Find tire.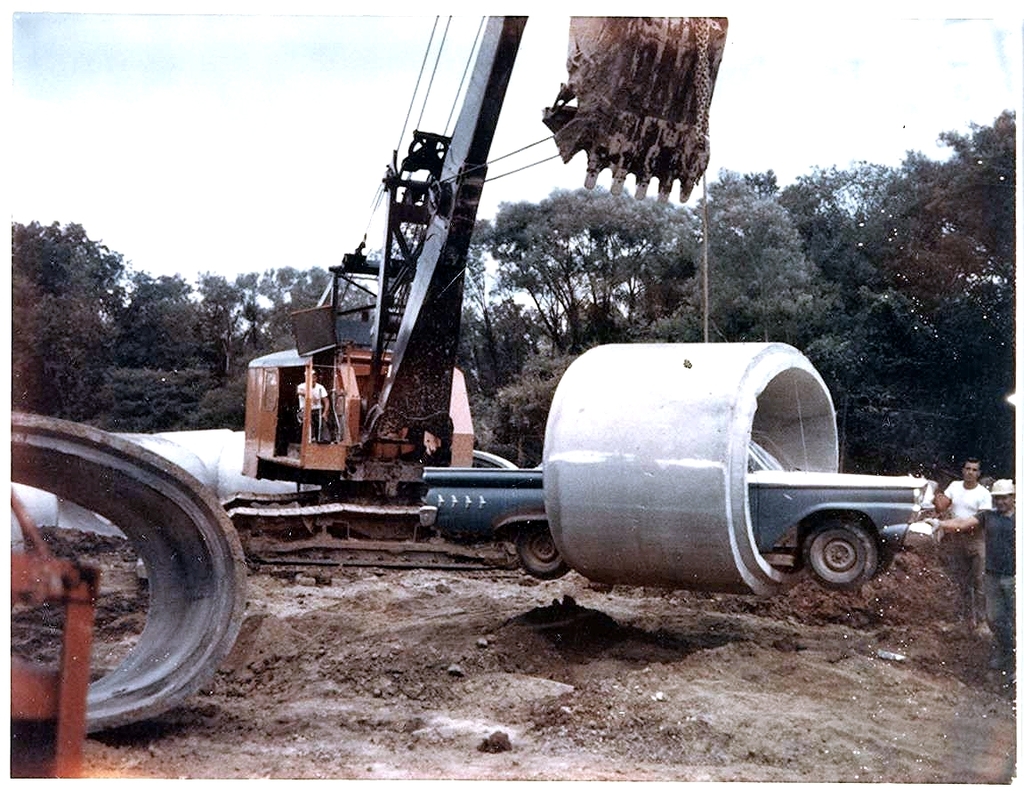
bbox=[516, 525, 571, 582].
